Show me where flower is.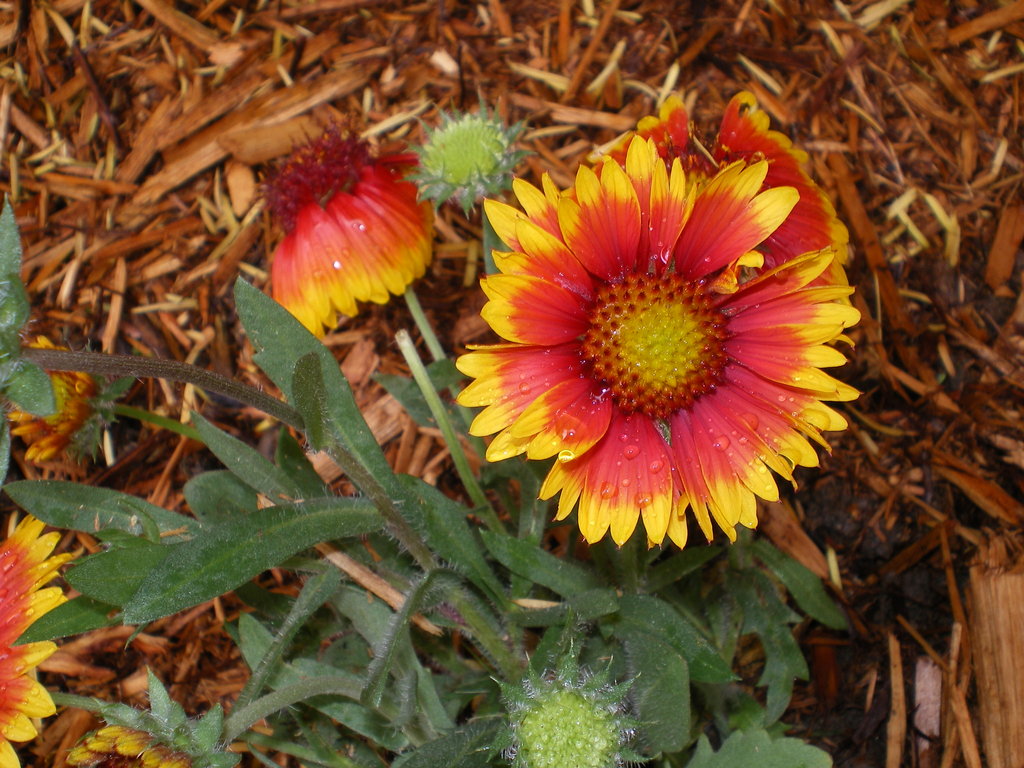
flower is at locate(452, 133, 866, 564).
